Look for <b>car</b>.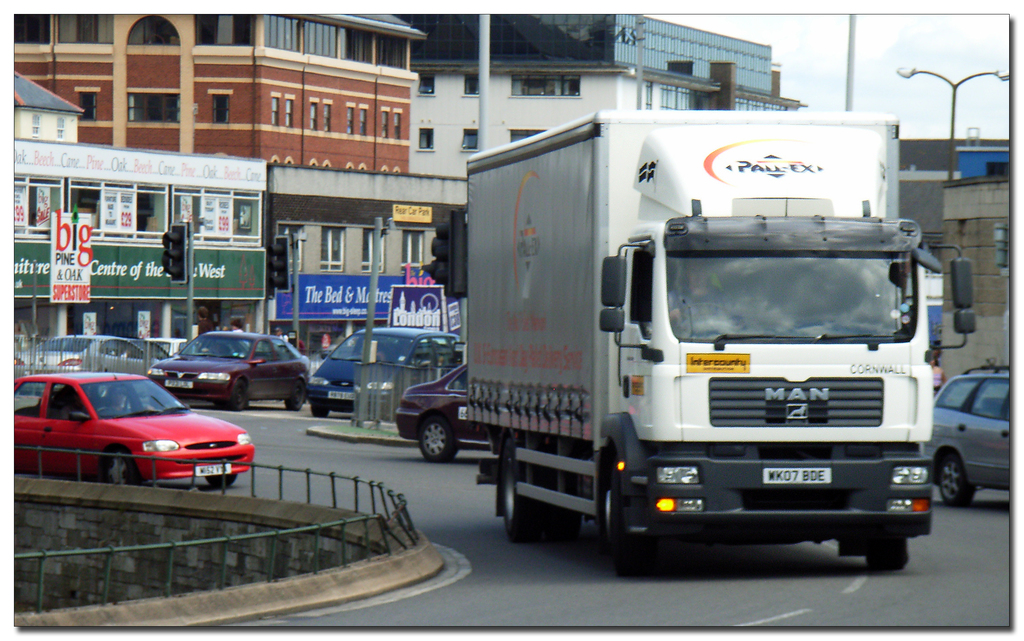
Found: <region>14, 328, 168, 378</region>.
